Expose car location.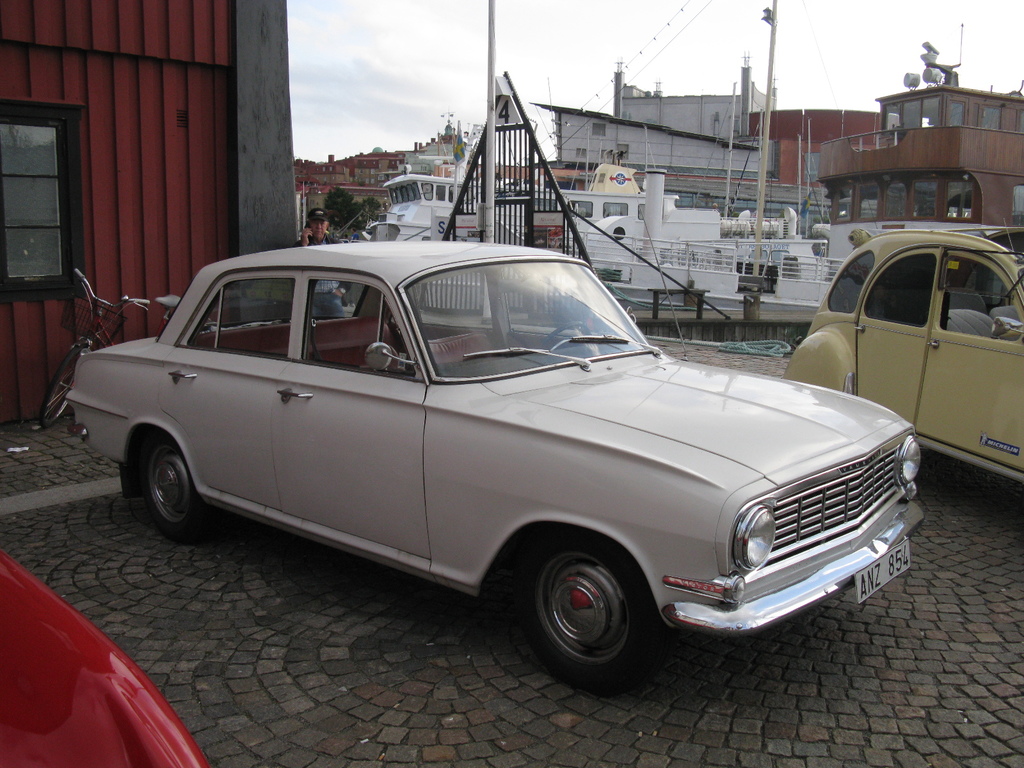
Exposed at x1=0, y1=543, x2=210, y2=767.
